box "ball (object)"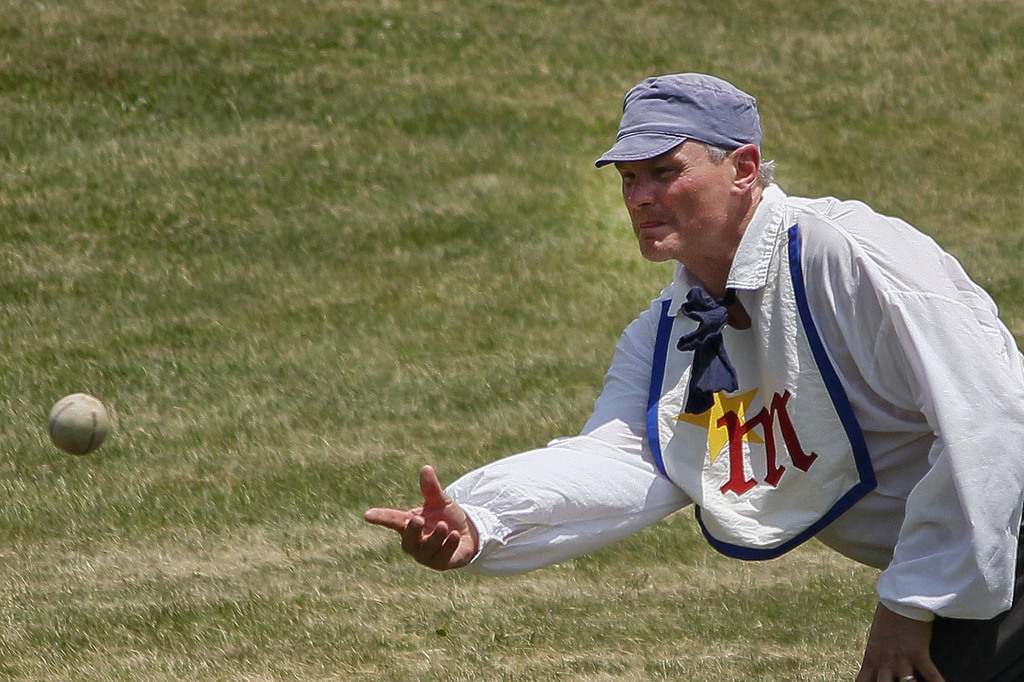
bbox(49, 392, 115, 457)
